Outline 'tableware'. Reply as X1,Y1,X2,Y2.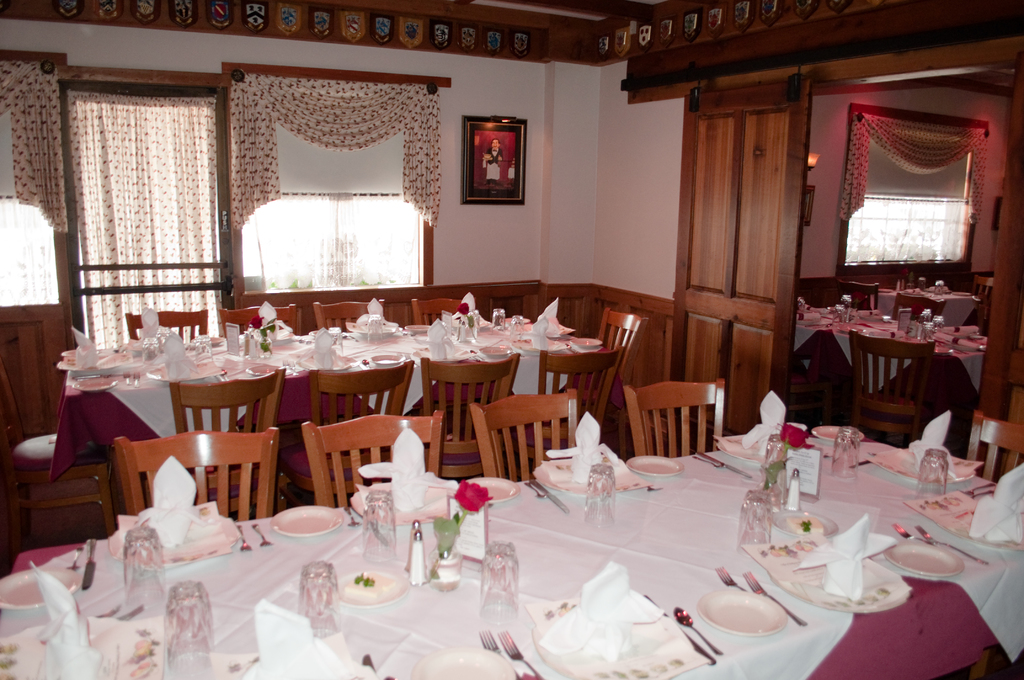
81,535,99,597.
